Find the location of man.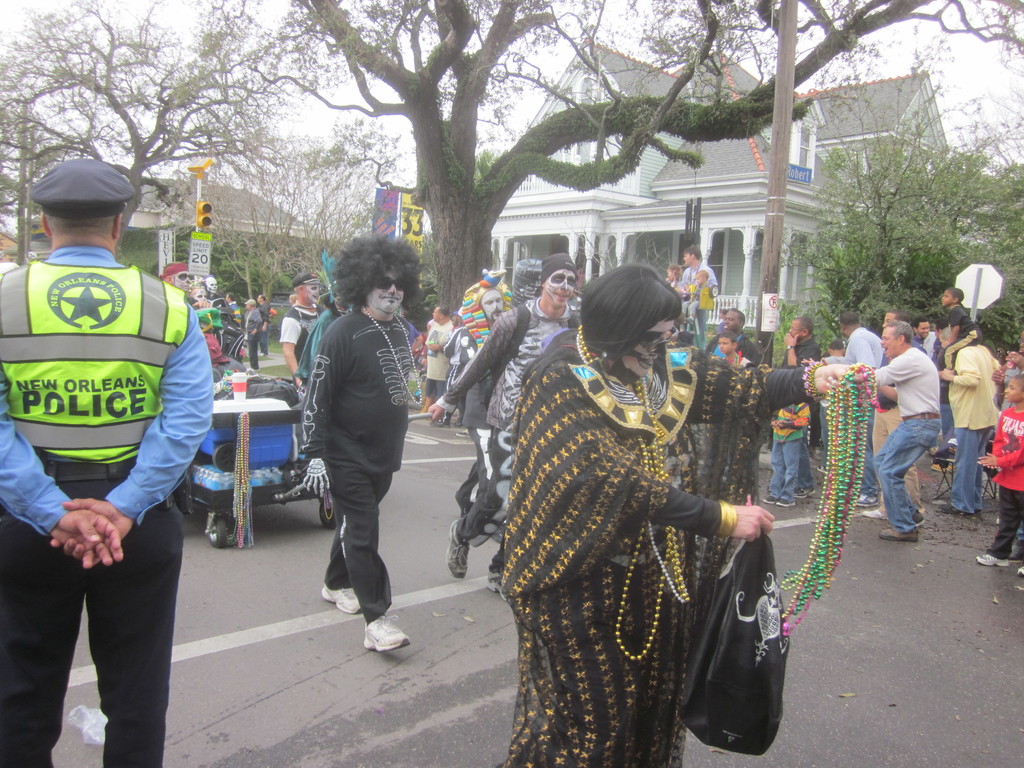
Location: locate(837, 309, 879, 509).
